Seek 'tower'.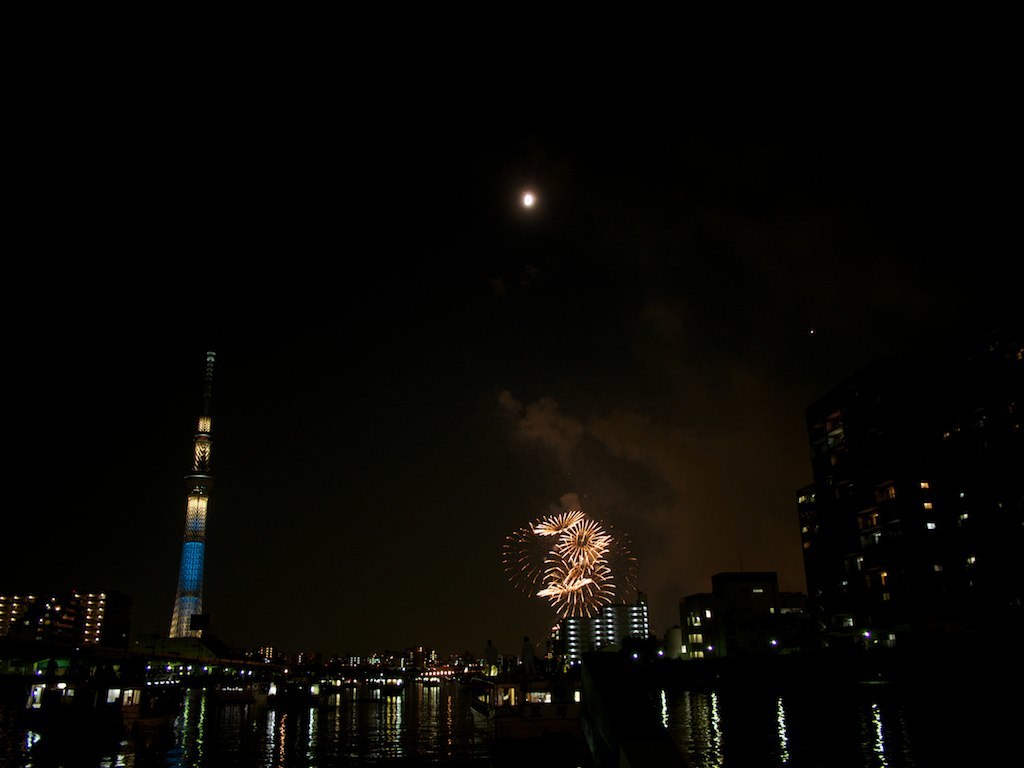
crop(551, 601, 650, 652).
